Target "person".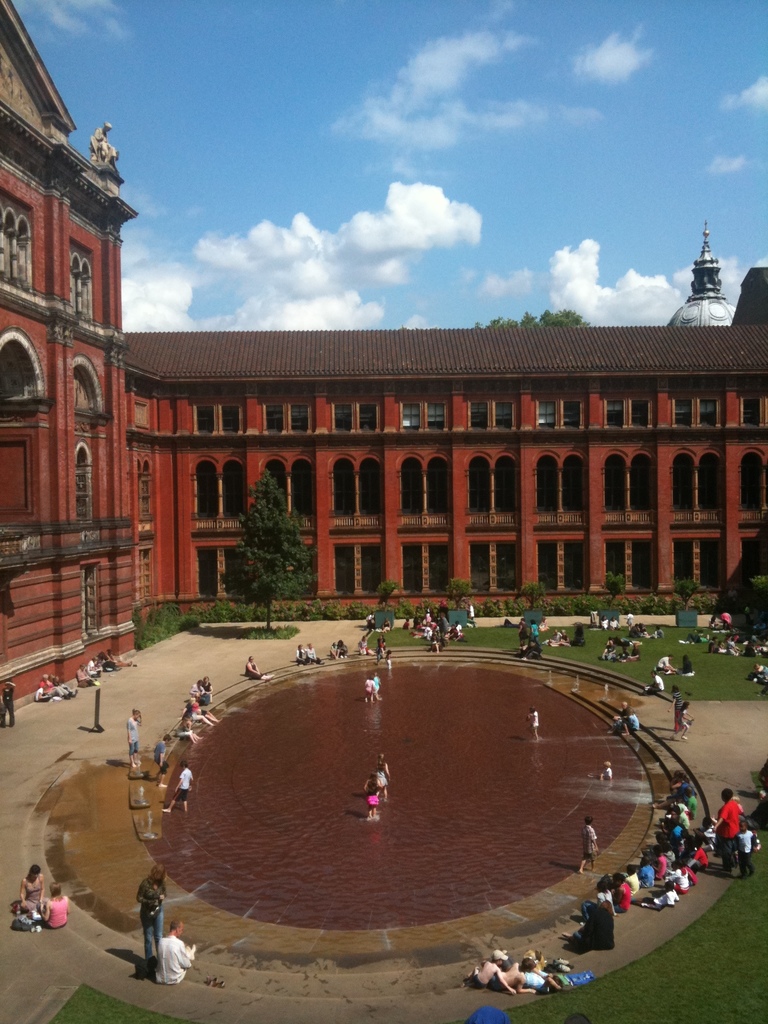
Target region: 374,636,390,659.
